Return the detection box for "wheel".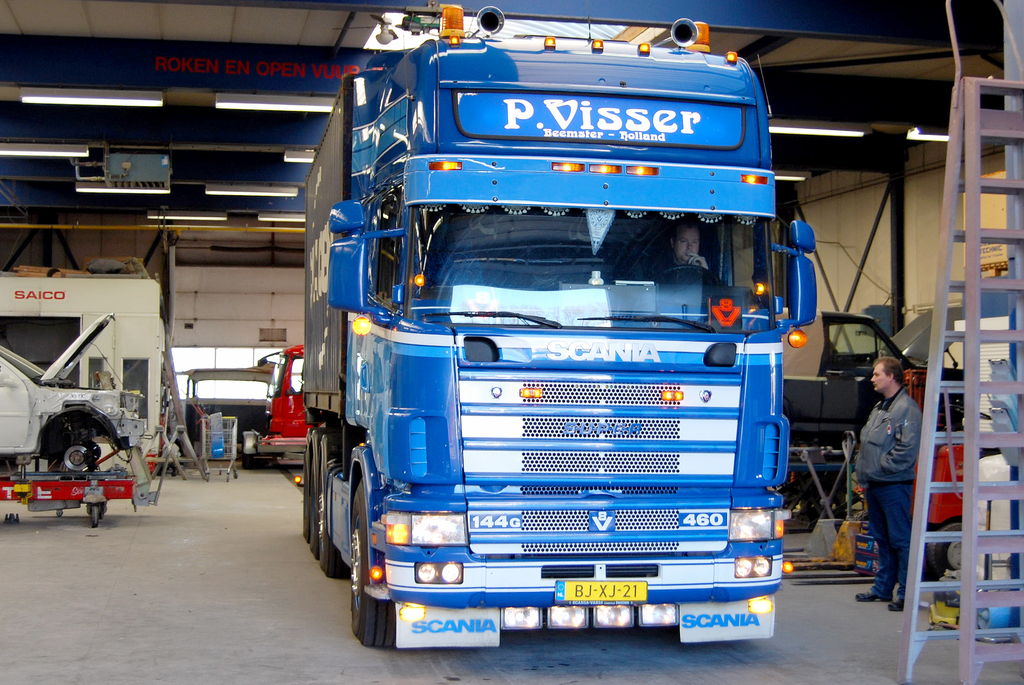
left=849, top=507, right=866, bottom=520.
